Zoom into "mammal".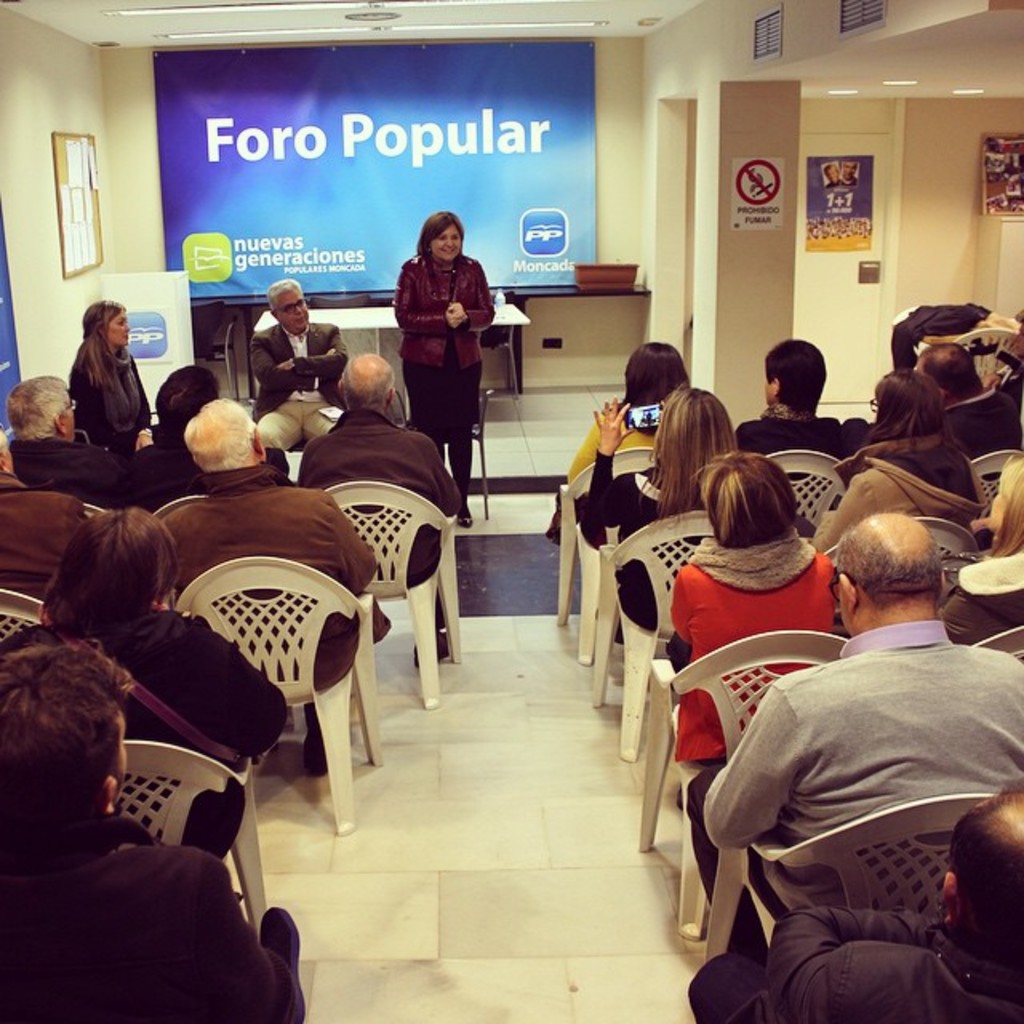
Zoom target: BBox(931, 445, 1022, 648).
